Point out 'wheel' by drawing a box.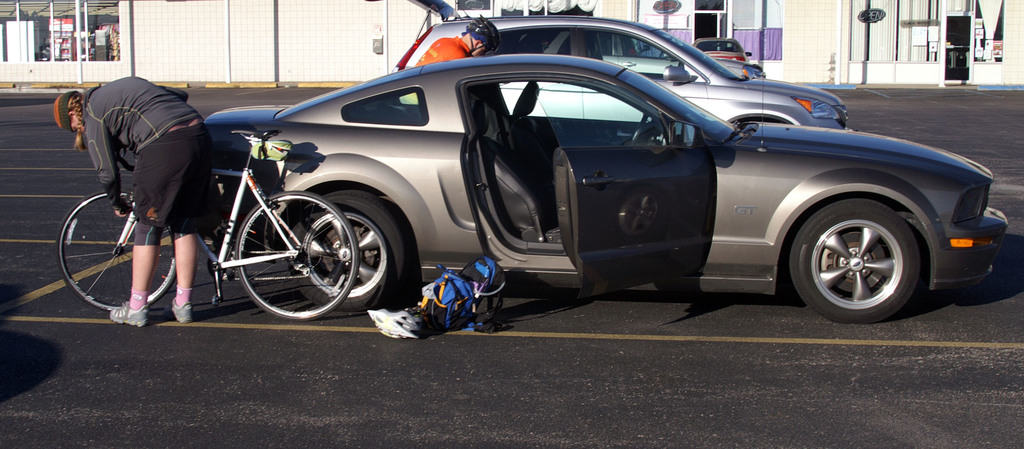
630:117:650:143.
